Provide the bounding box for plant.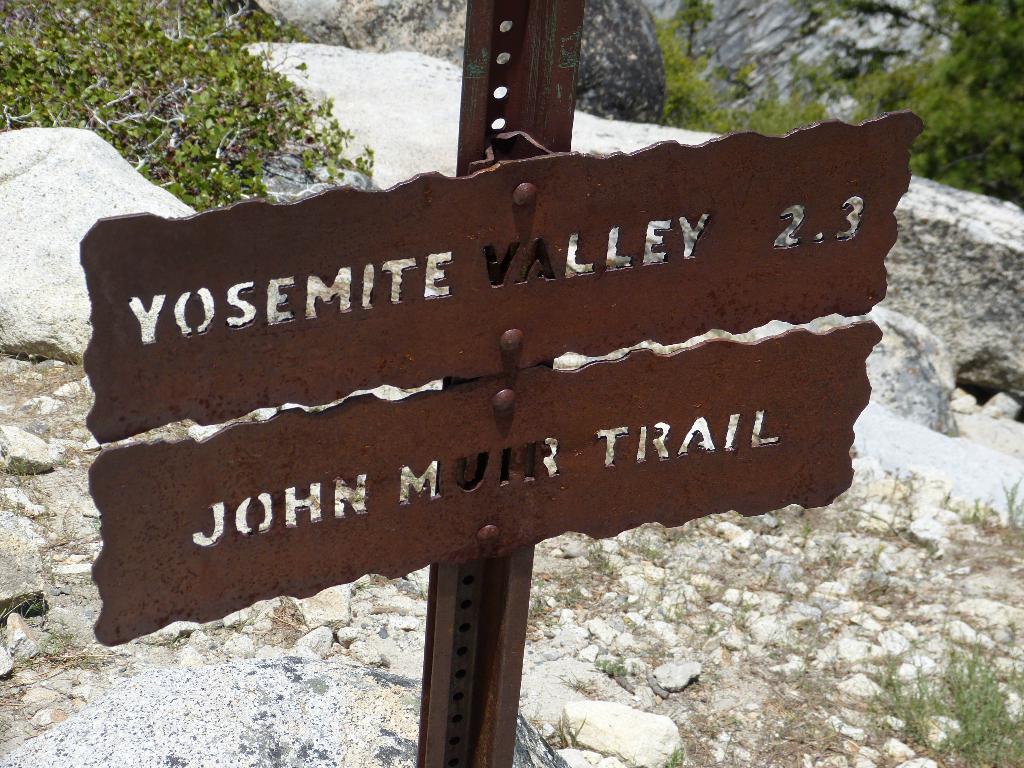
BBox(822, 536, 836, 581).
